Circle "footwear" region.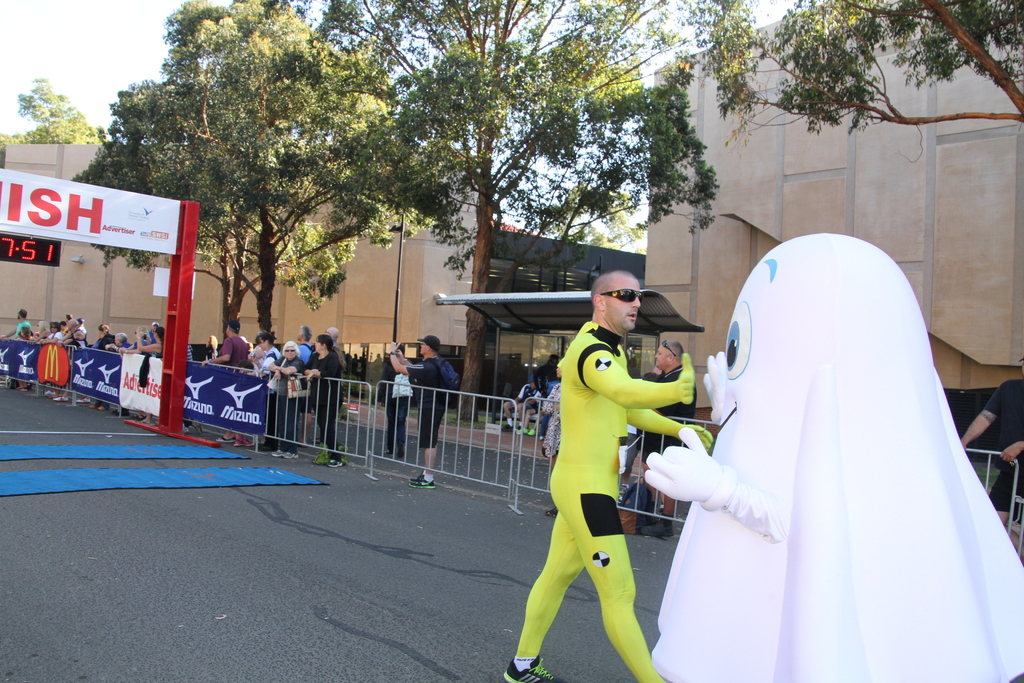
Region: 641:514:676:539.
